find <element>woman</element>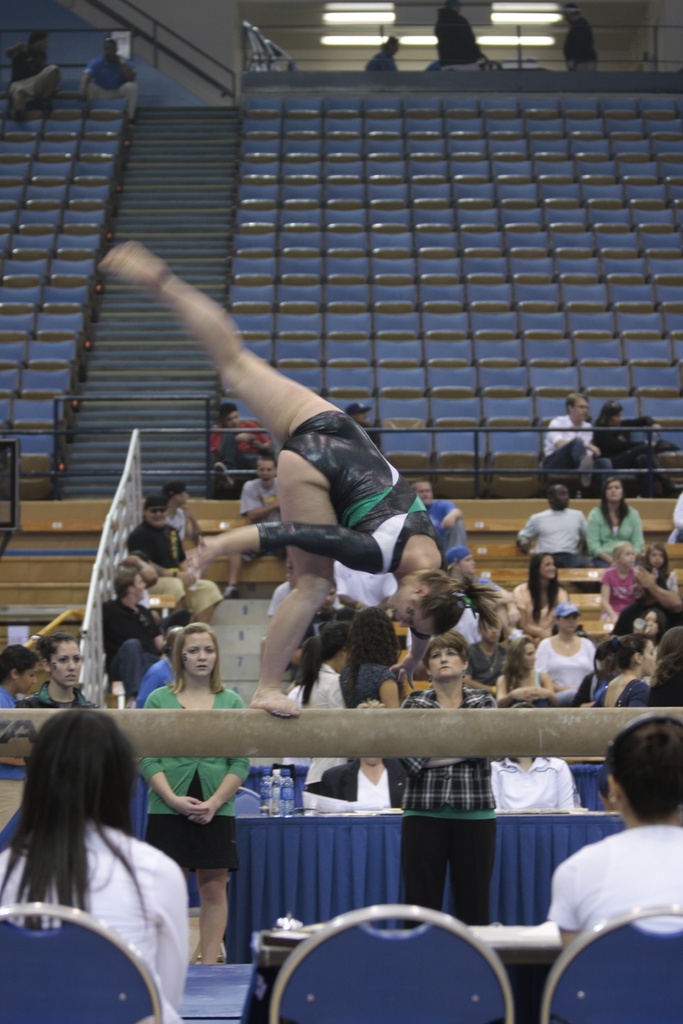
BBox(400, 636, 498, 927)
